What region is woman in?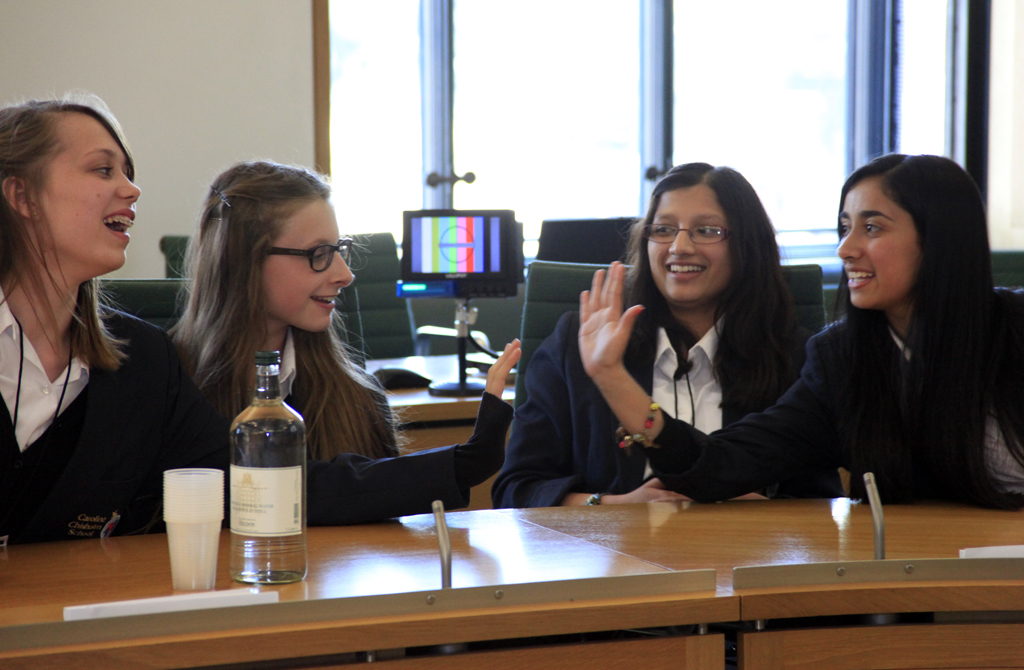
<box>164,165,414,513</box>.
